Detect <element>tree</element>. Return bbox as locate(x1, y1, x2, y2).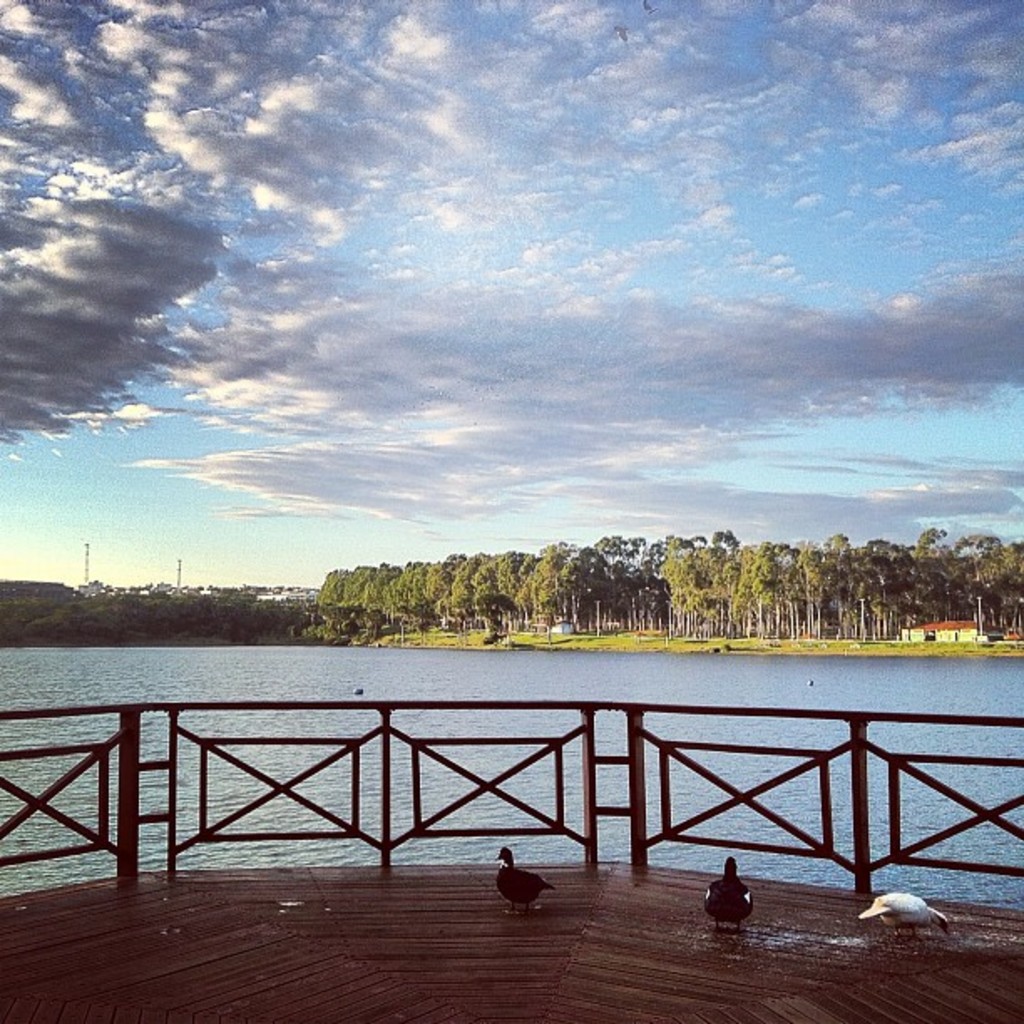
locate(636, 540, 656, 592).
